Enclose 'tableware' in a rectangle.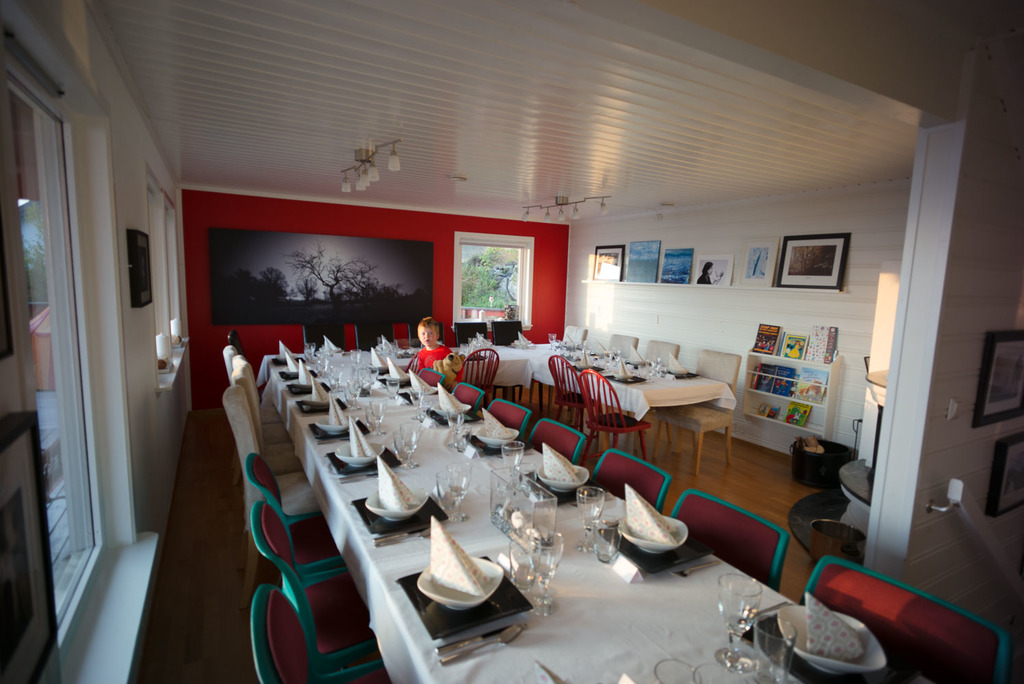
BBox(291, 376, 323, 389).
